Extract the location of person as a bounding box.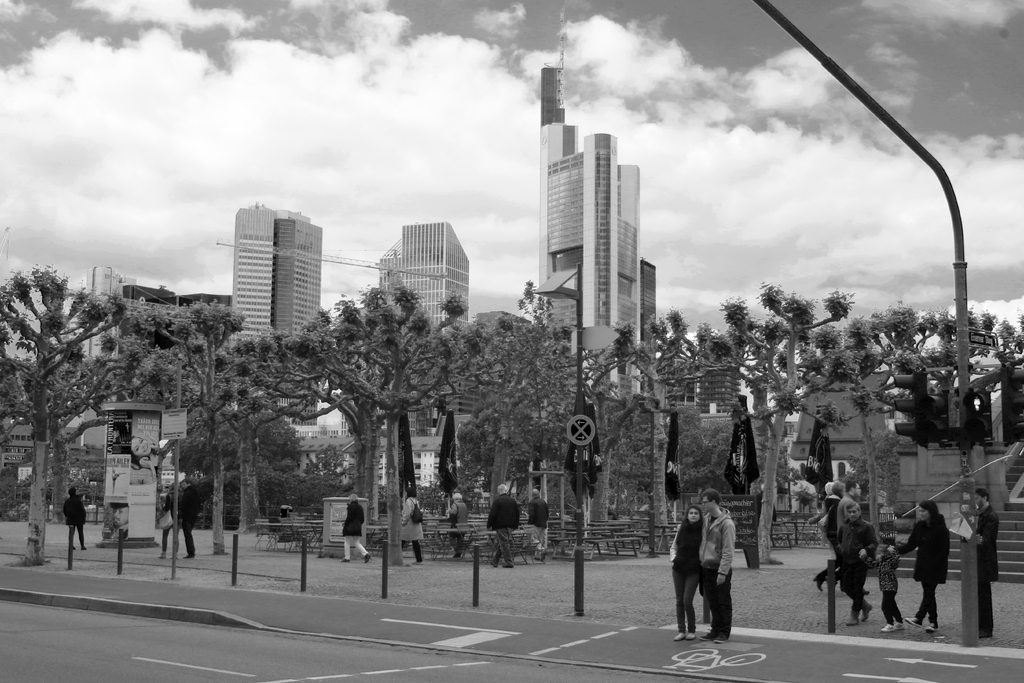
{"left": 835, "top": 475, "right": 868, "bottom": 591}.
